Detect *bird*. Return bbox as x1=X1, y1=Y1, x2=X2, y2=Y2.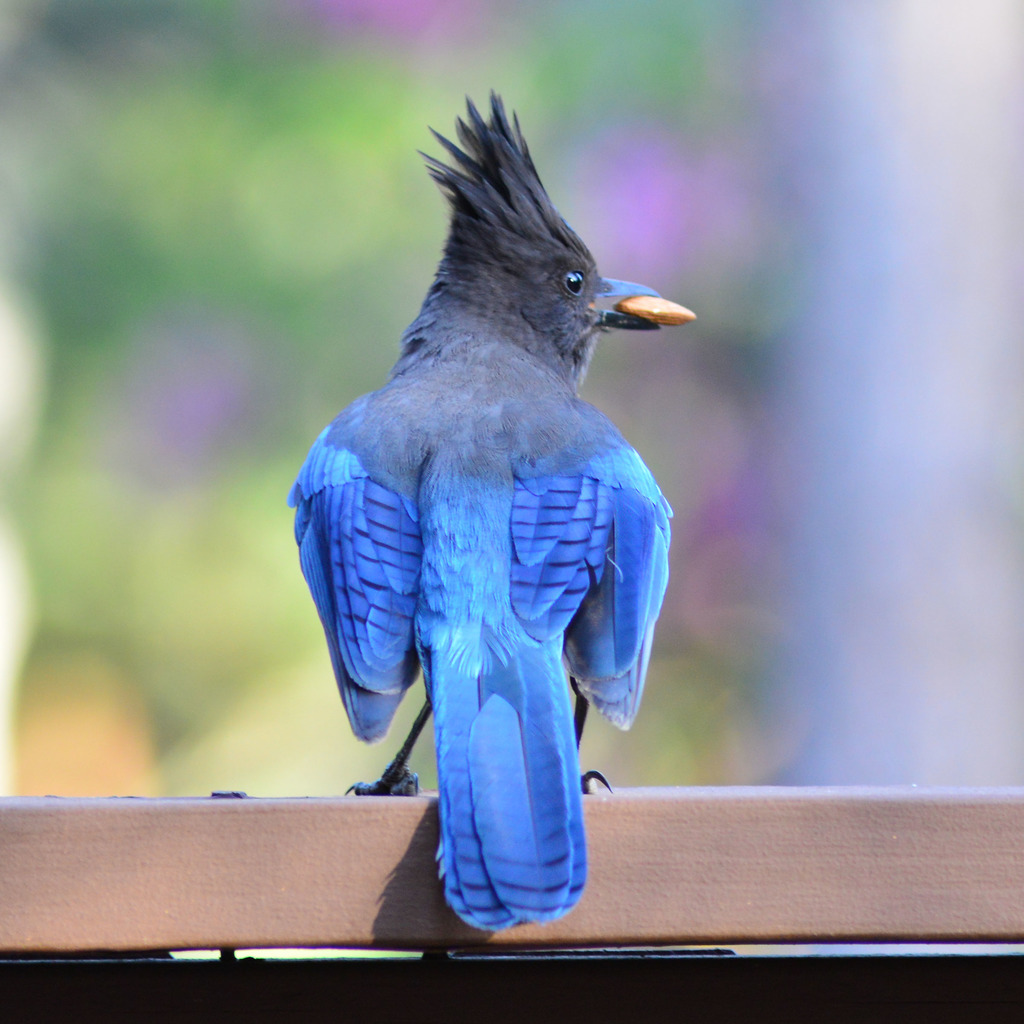
x1=294, y1=99, x2=691, y2=935.
